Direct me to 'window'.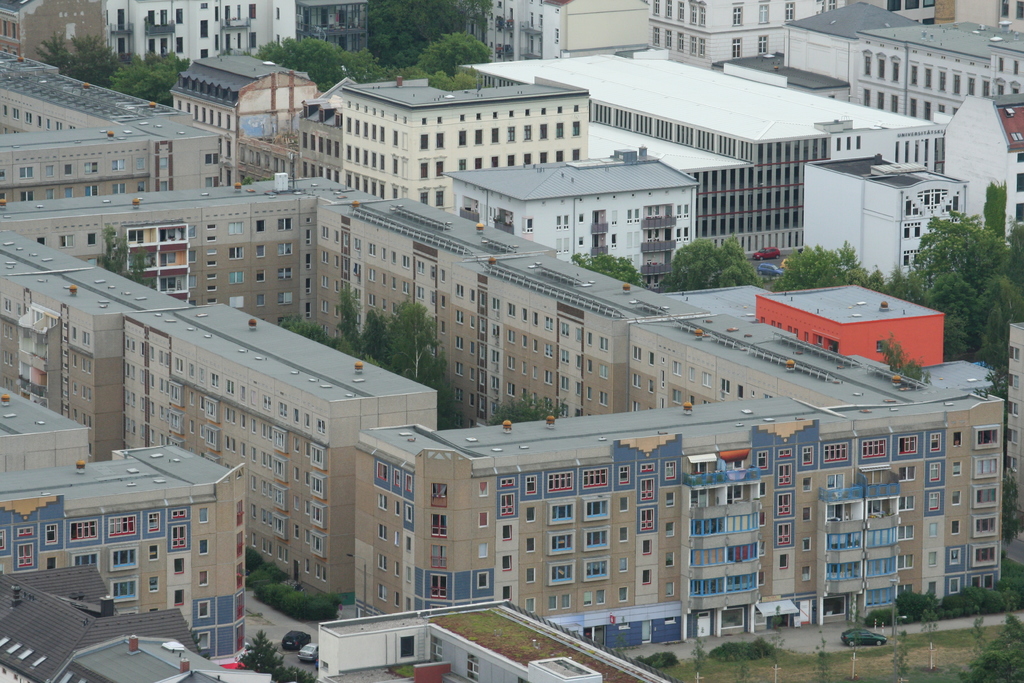
Direction: locate(528, 534, 532, 550).
